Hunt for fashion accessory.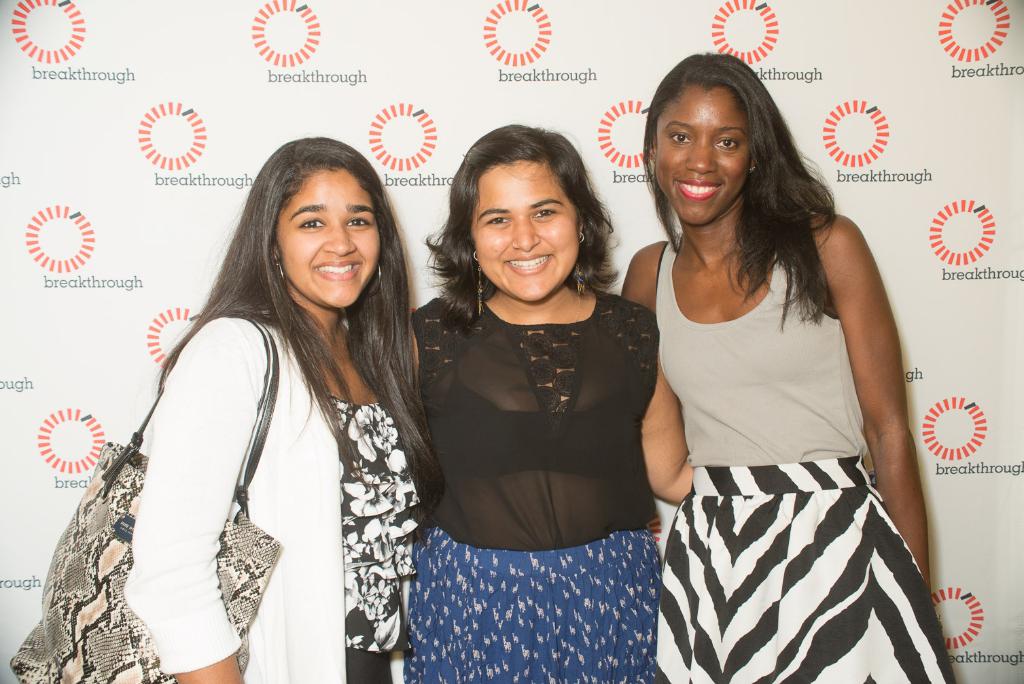
Hunted down at (576,231,587,294).
